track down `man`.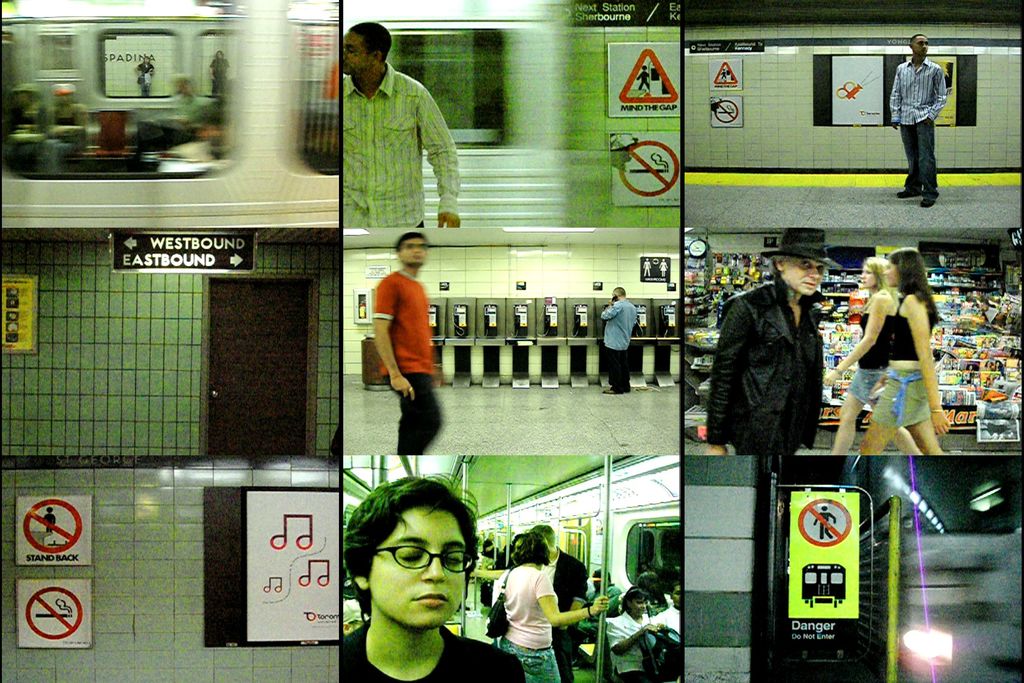
Tracked to (342, 15, 462, 228).
